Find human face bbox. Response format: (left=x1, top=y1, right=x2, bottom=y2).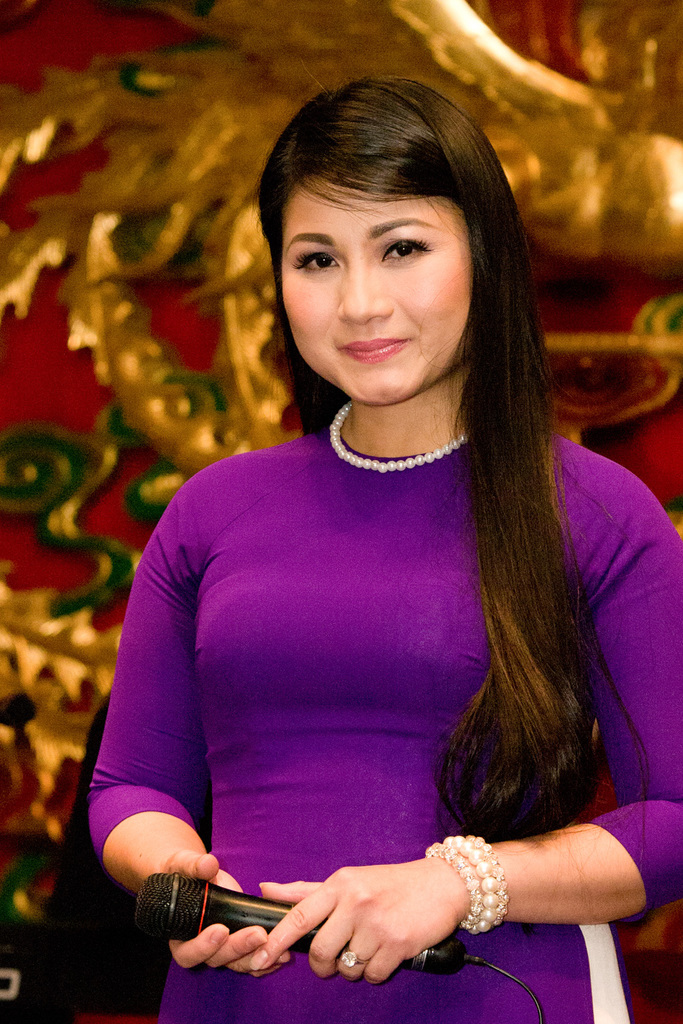
(left=275, top=162, right=468, bottom=409).
